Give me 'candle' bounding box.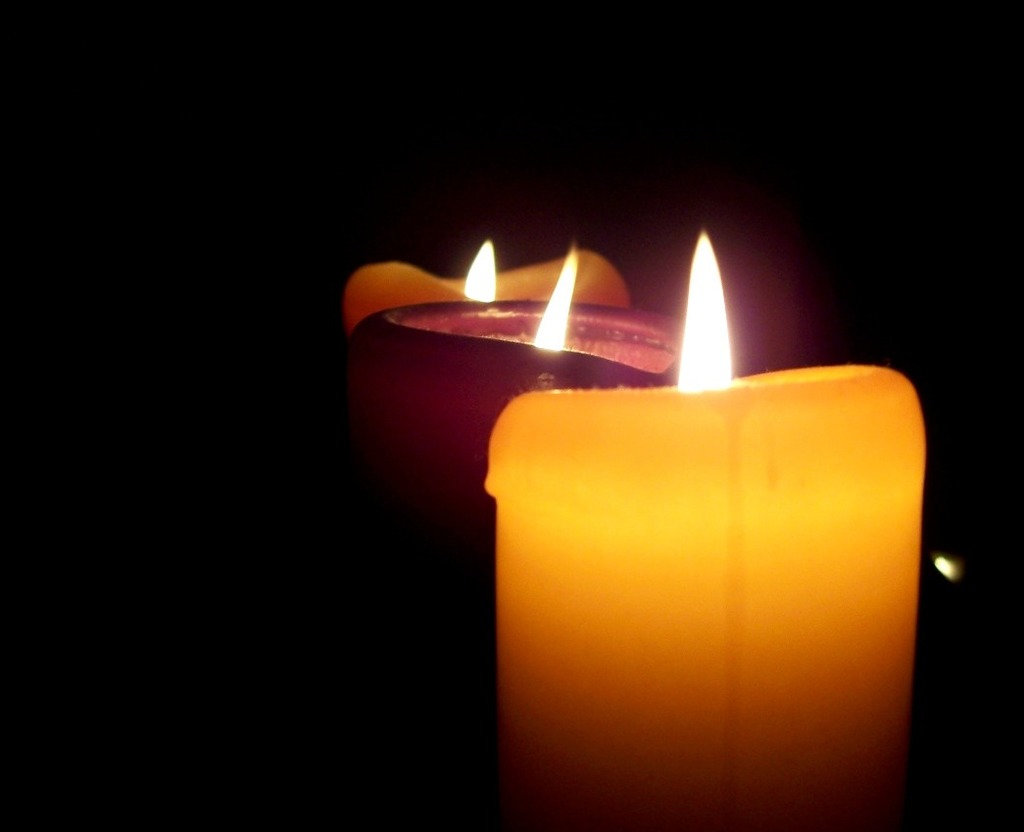
region(344, 243, 761, 516).
